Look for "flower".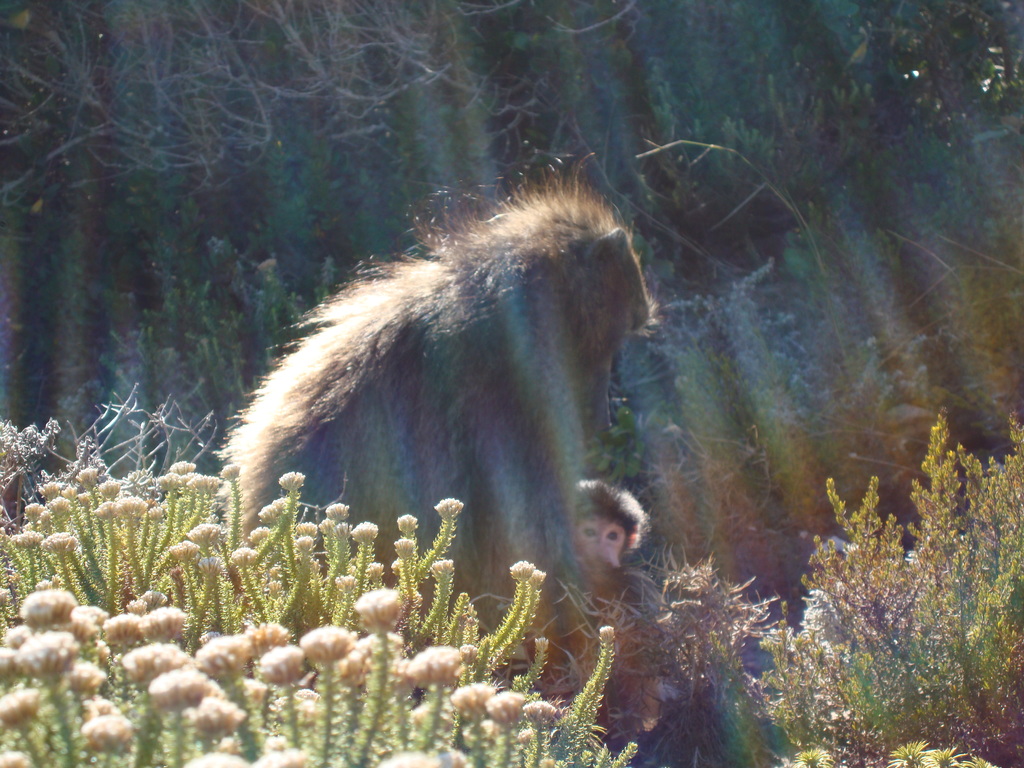
Found: 348, 586, 399, 630.
